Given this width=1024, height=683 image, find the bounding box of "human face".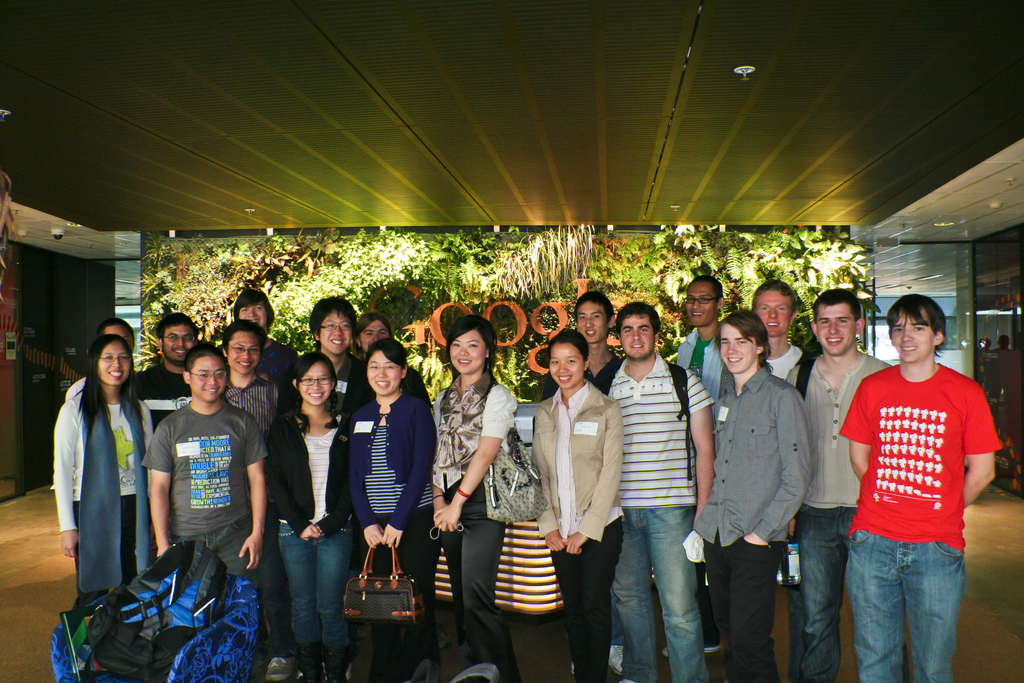
BBox(195, 351, 225, 399).
